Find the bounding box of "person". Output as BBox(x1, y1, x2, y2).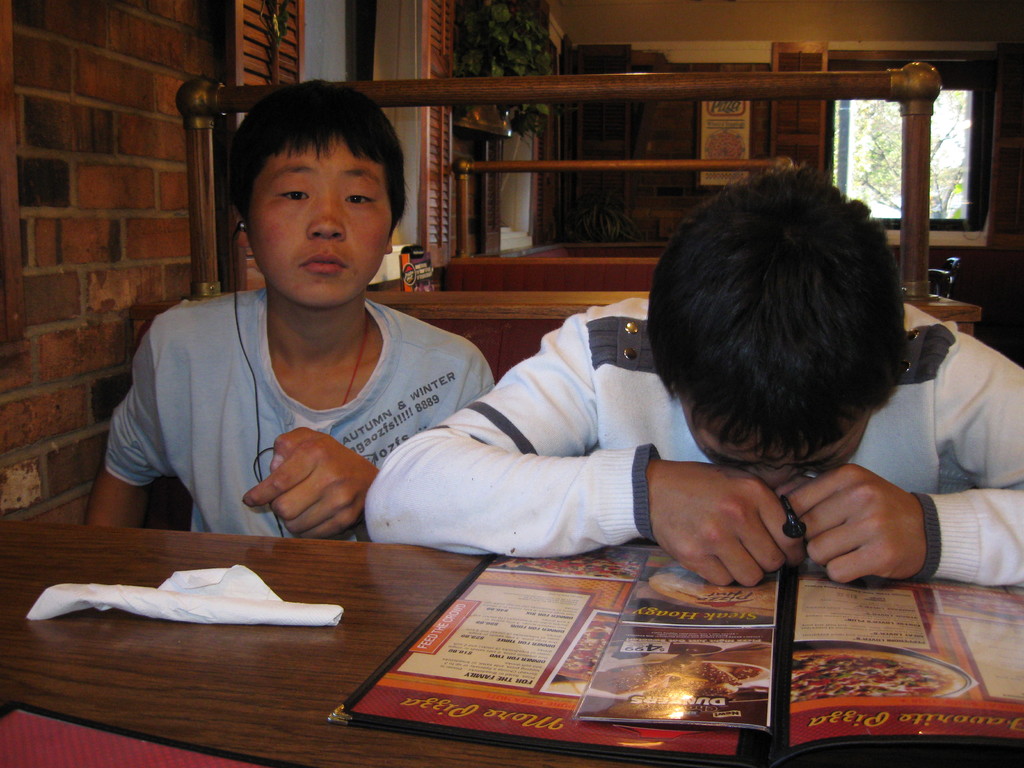
BBox(357, 166, 1023, 585).
